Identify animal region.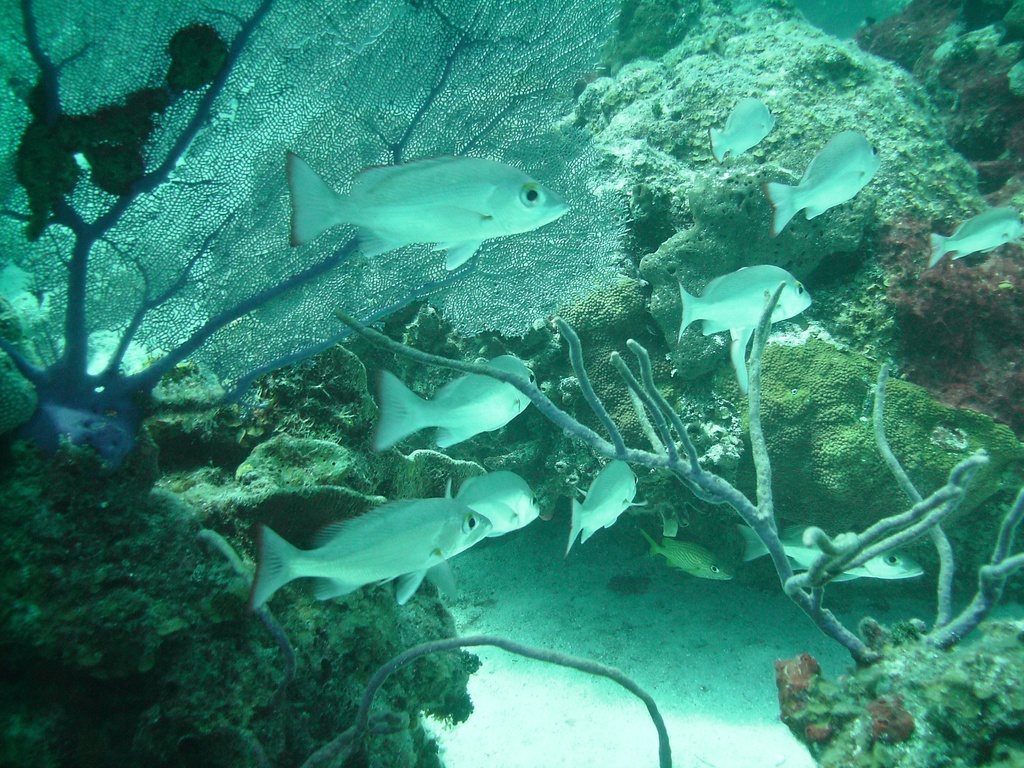
Region: (288, 150, 574, 277).
